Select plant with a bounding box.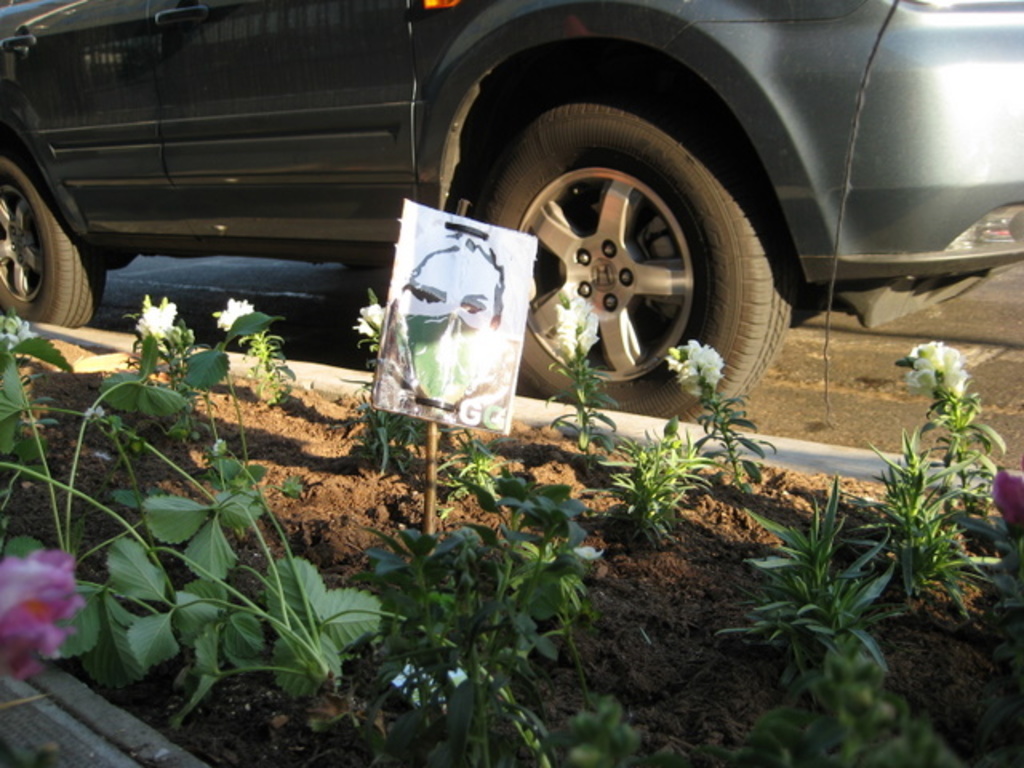
598:418:709:555.
